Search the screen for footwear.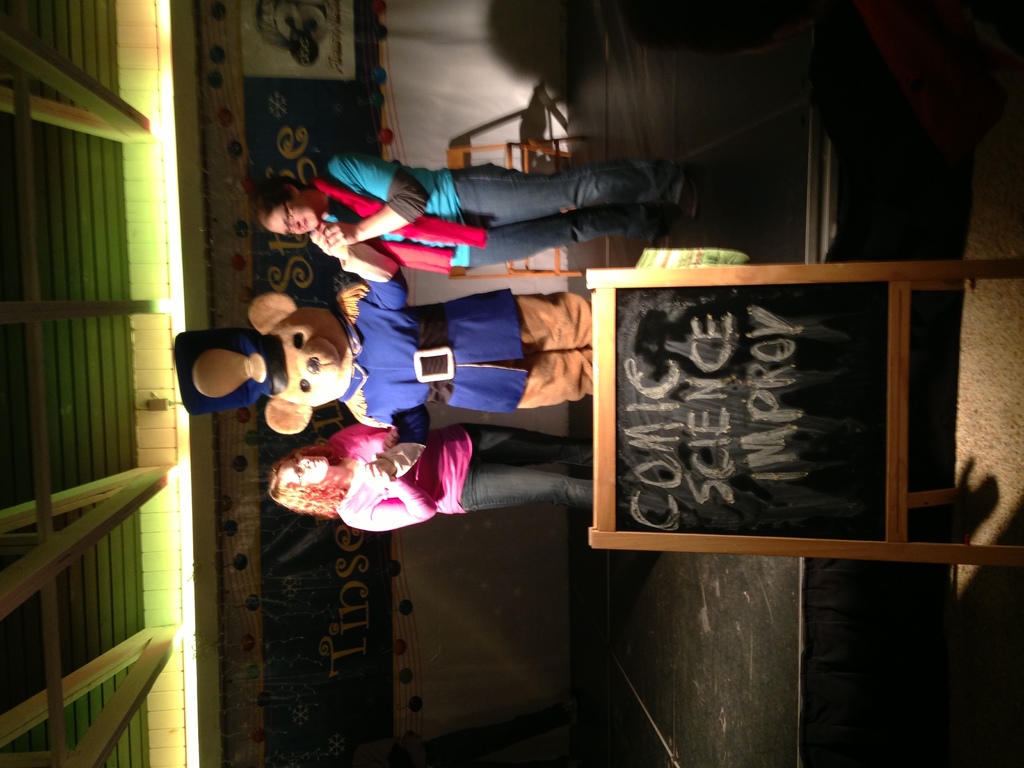
Found at x1=680, y1=184, x2=696, y2=212.
